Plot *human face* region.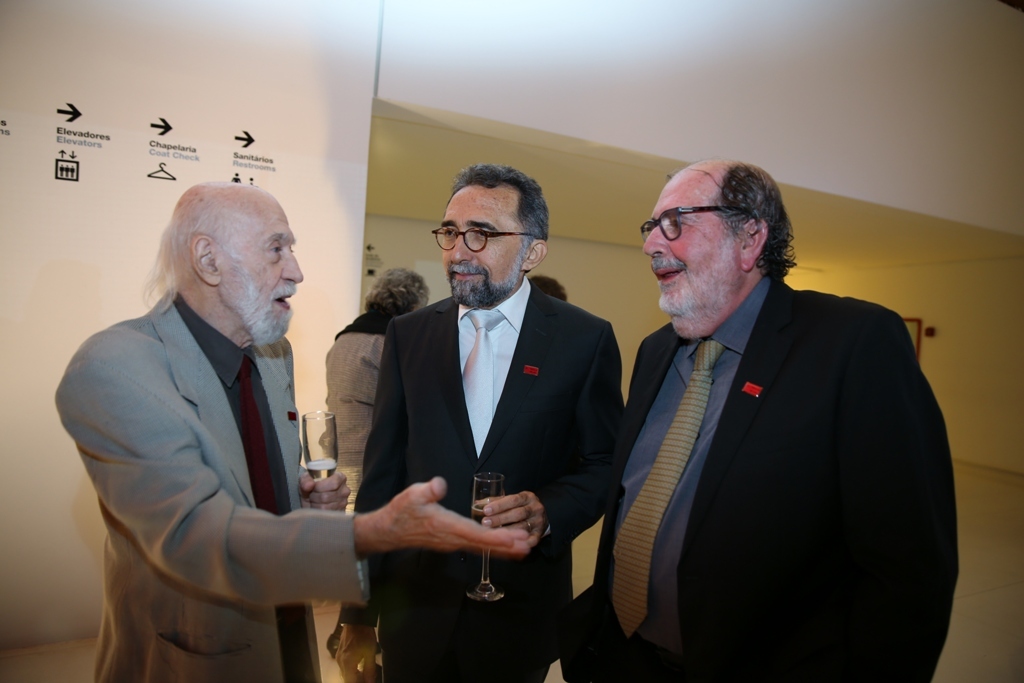
Plotted at <region>225, 195, 306, 334</region>.
